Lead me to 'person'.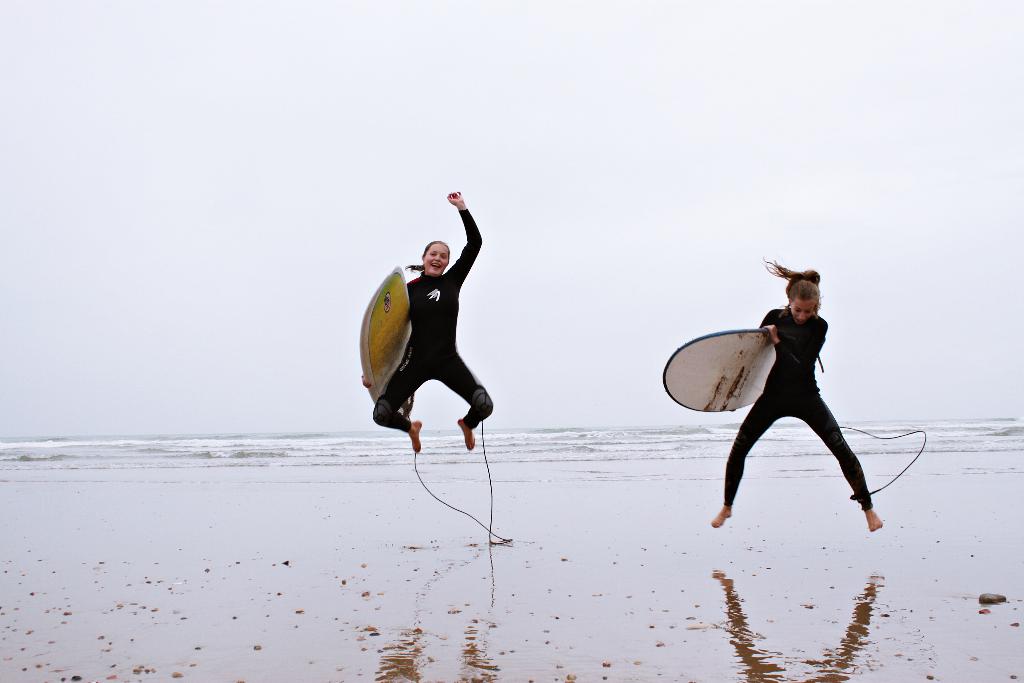
Lead to <box>712,254,881,532</box>.
